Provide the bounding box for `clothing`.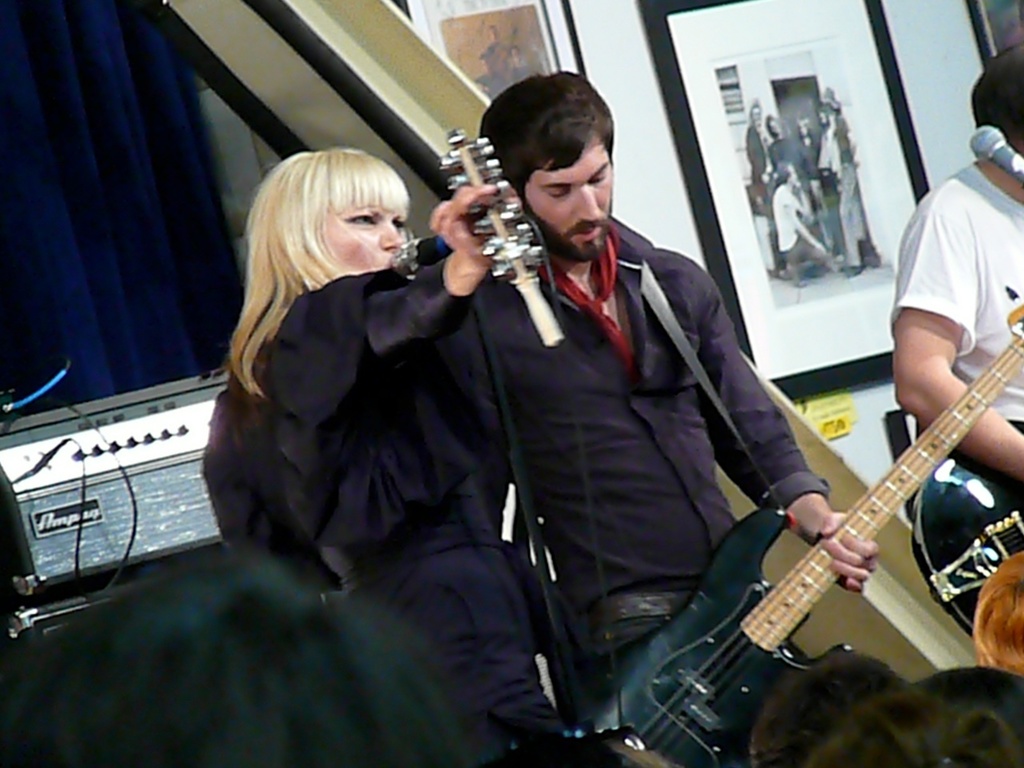
region(766, 188, 838, 284).
